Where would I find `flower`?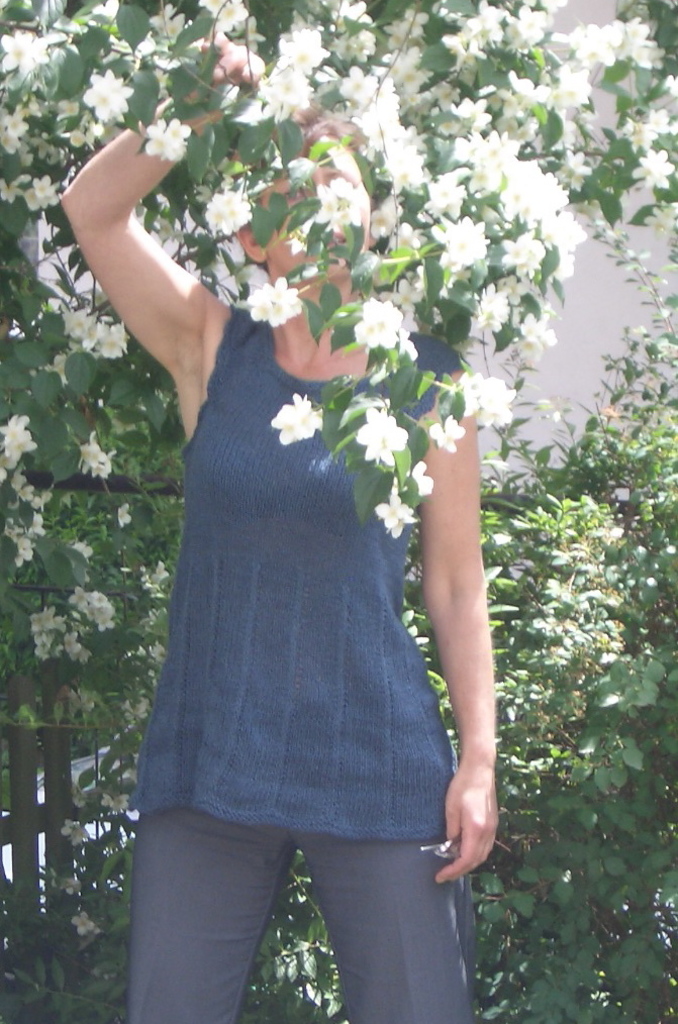
At x1=388, y1=7, x2=421, y2=42.
